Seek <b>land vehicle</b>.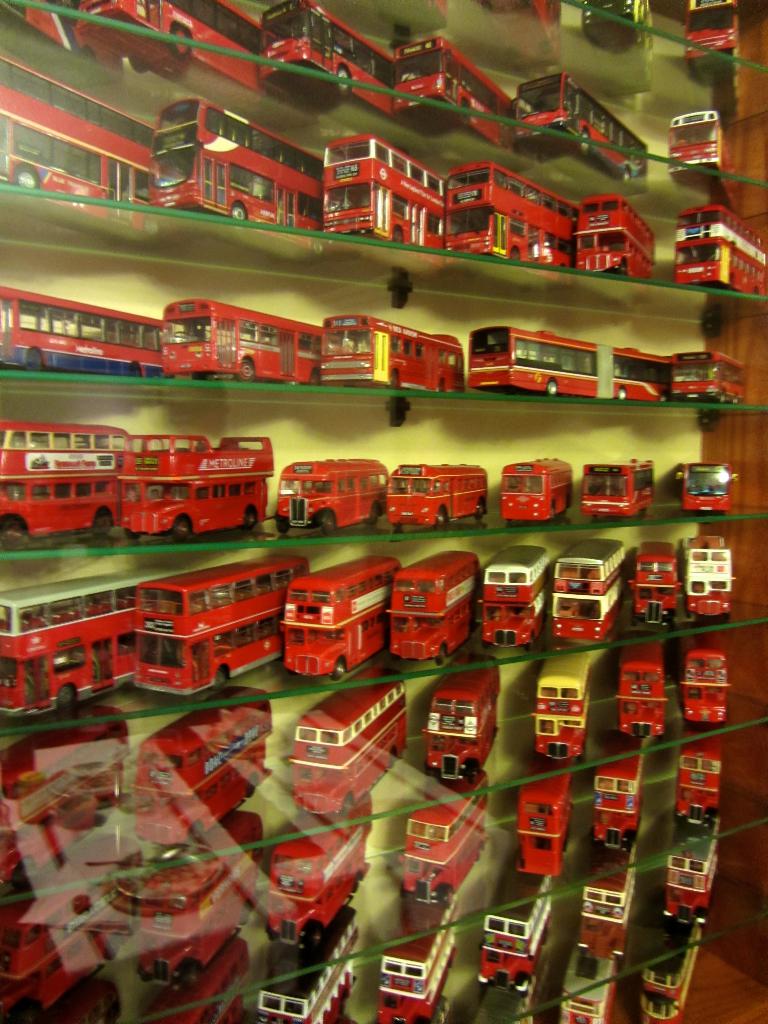
bbox(544, 646, 598, 769).
